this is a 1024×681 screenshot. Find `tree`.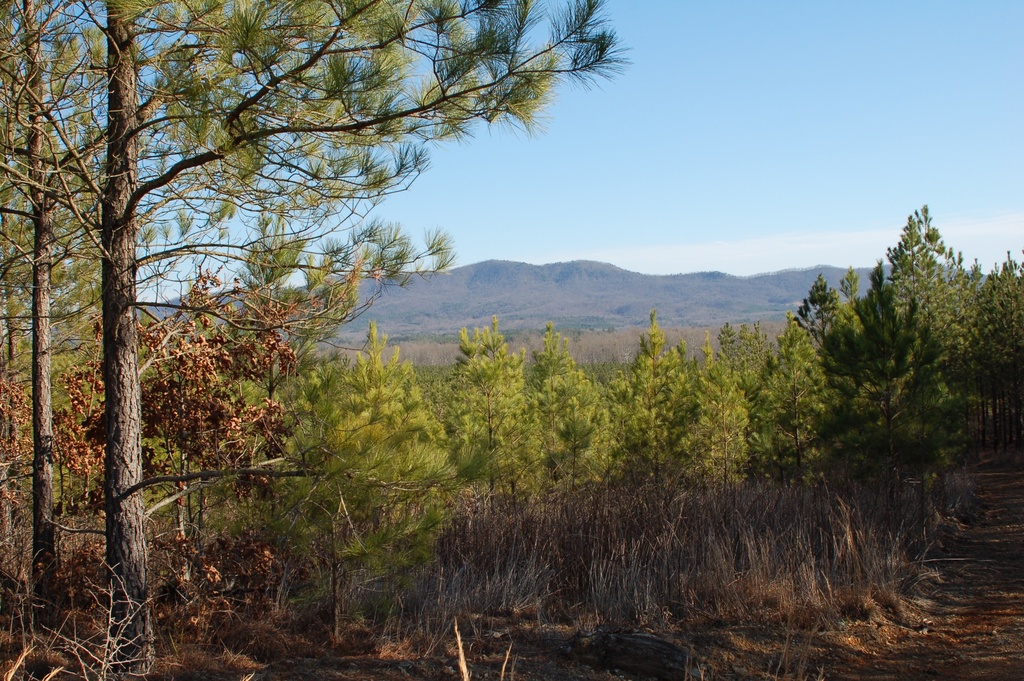
Bounding box: x1=101 y1=0 x2=631 y2=680.
